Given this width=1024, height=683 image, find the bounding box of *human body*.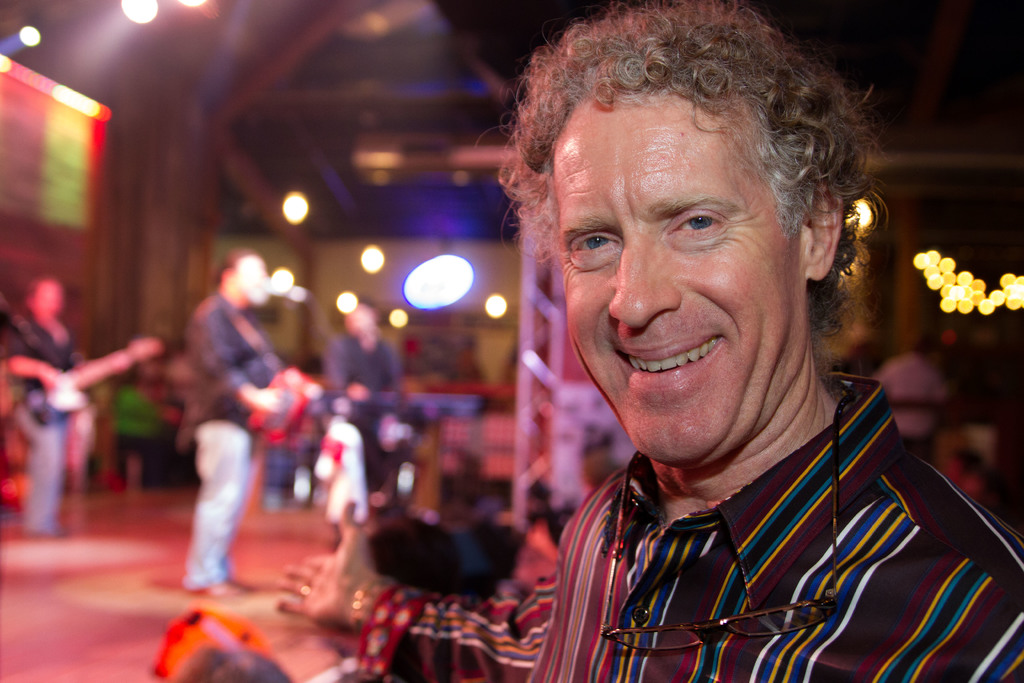
(x1=348, y1=9, x2=988, y2=677).
